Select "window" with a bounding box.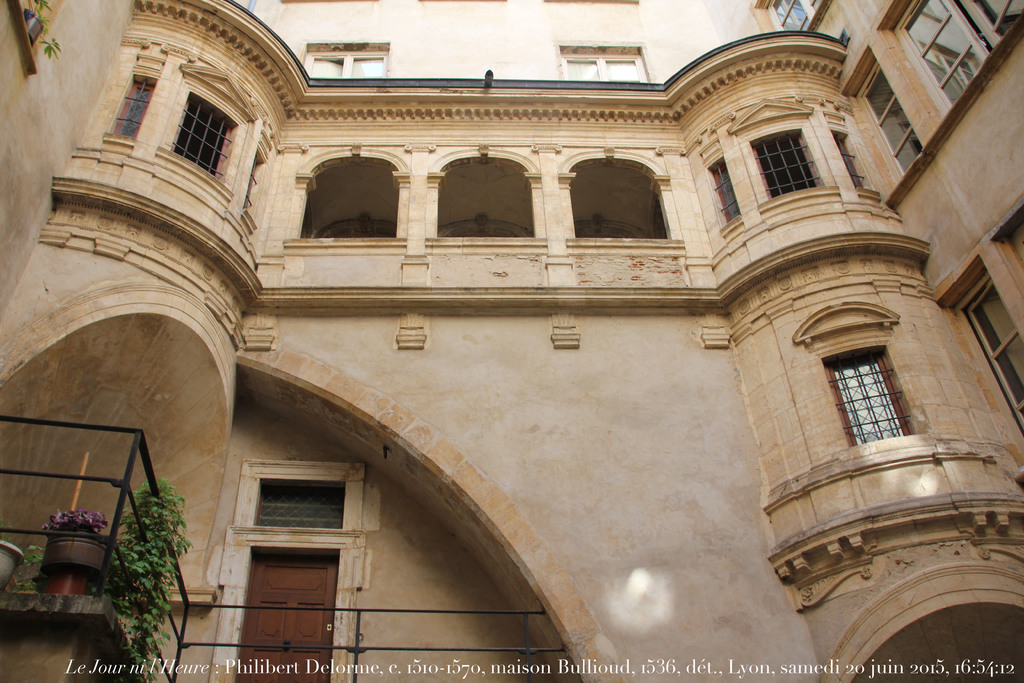
box=[836, 332, 913, 457].
